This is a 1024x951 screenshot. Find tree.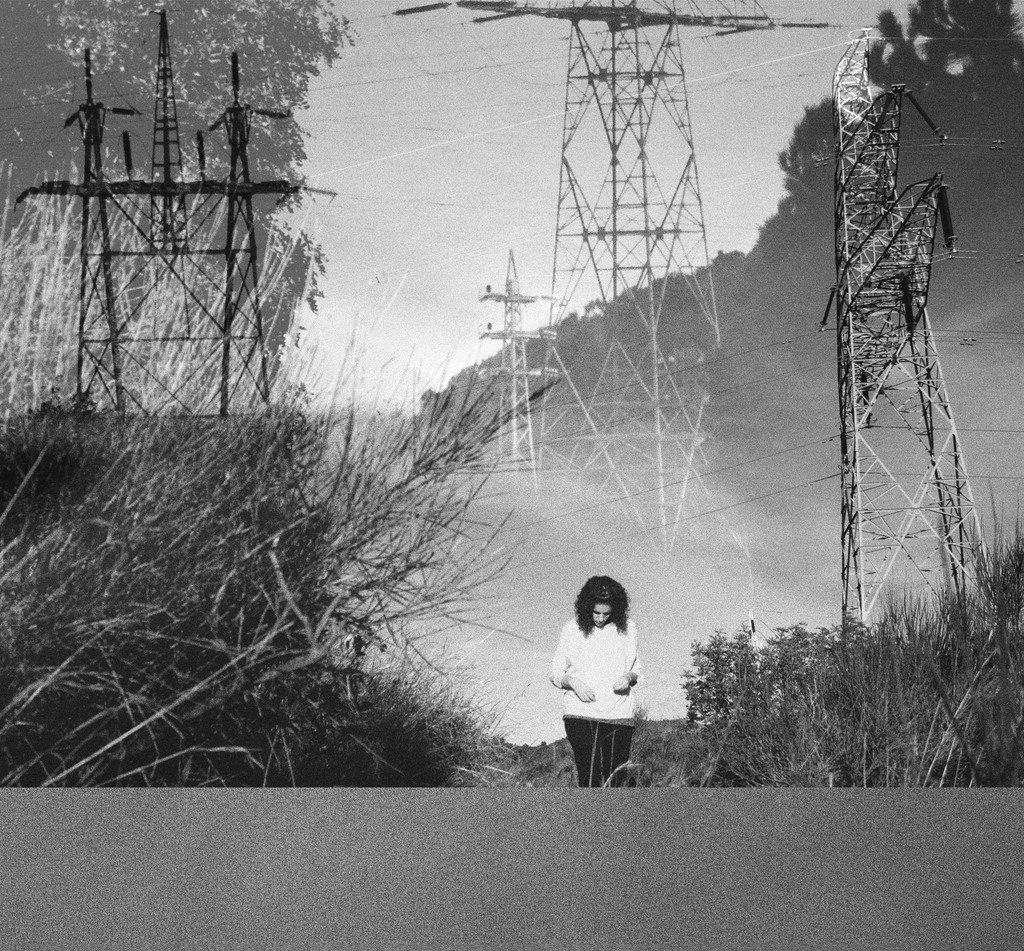
Bounding box: (x1=646, y1=597, x2=974, y2=773).
